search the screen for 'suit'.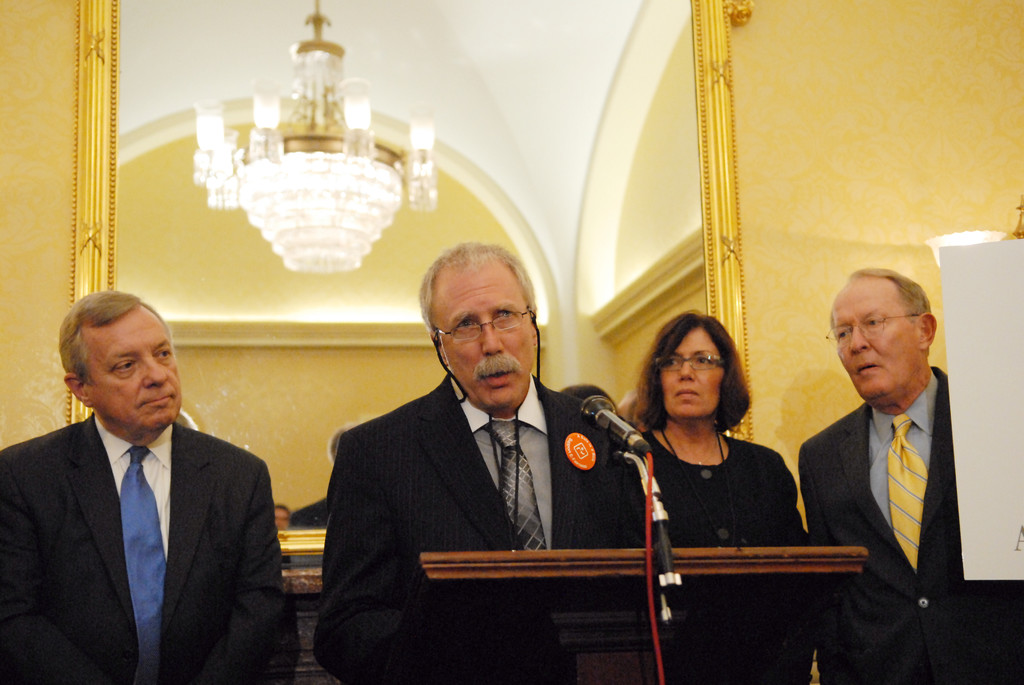
Found at [left=322, top=280, right=664, bottom=657].
